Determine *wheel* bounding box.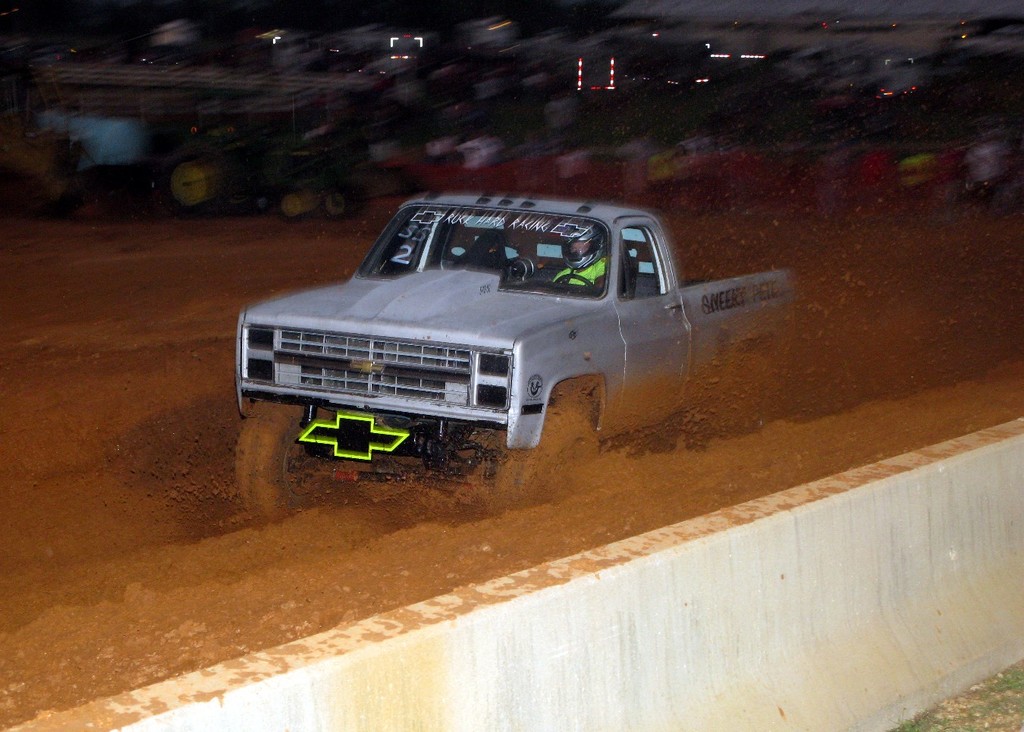
Determined: [234, 392, 347, 521].
